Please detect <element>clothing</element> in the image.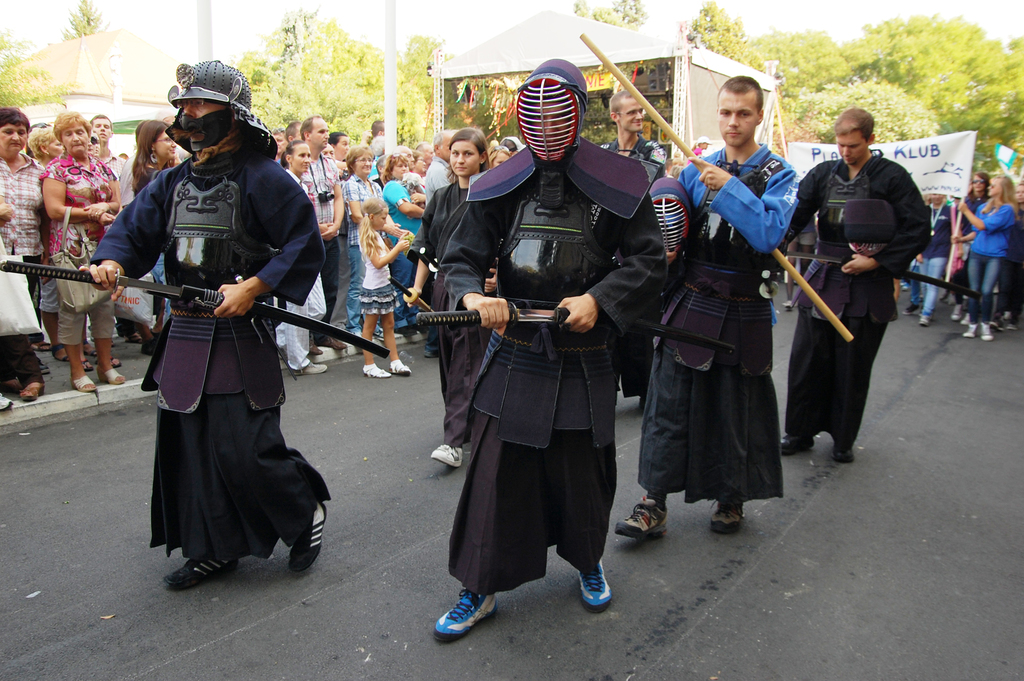
left=38, top=153, right=116, bottom=351.
